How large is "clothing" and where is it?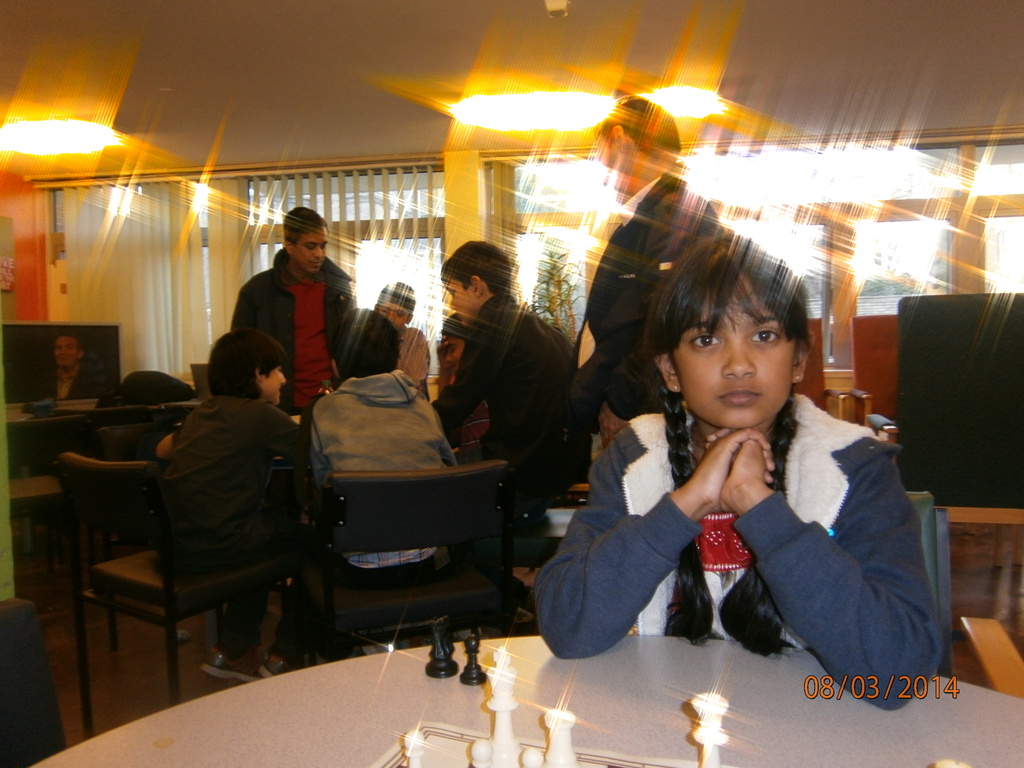
Bounding box: bbox(399, 325, 435, 404).
